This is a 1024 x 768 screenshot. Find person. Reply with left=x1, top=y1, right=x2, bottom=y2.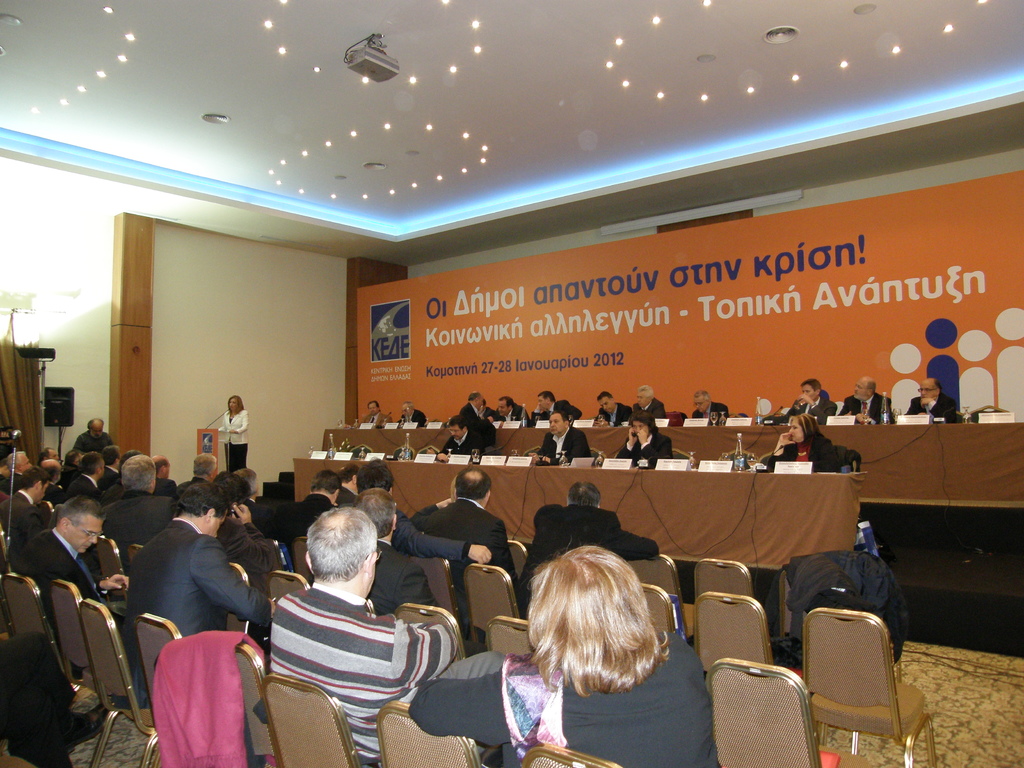
left=176, top=452, right=230, bottom=499.
